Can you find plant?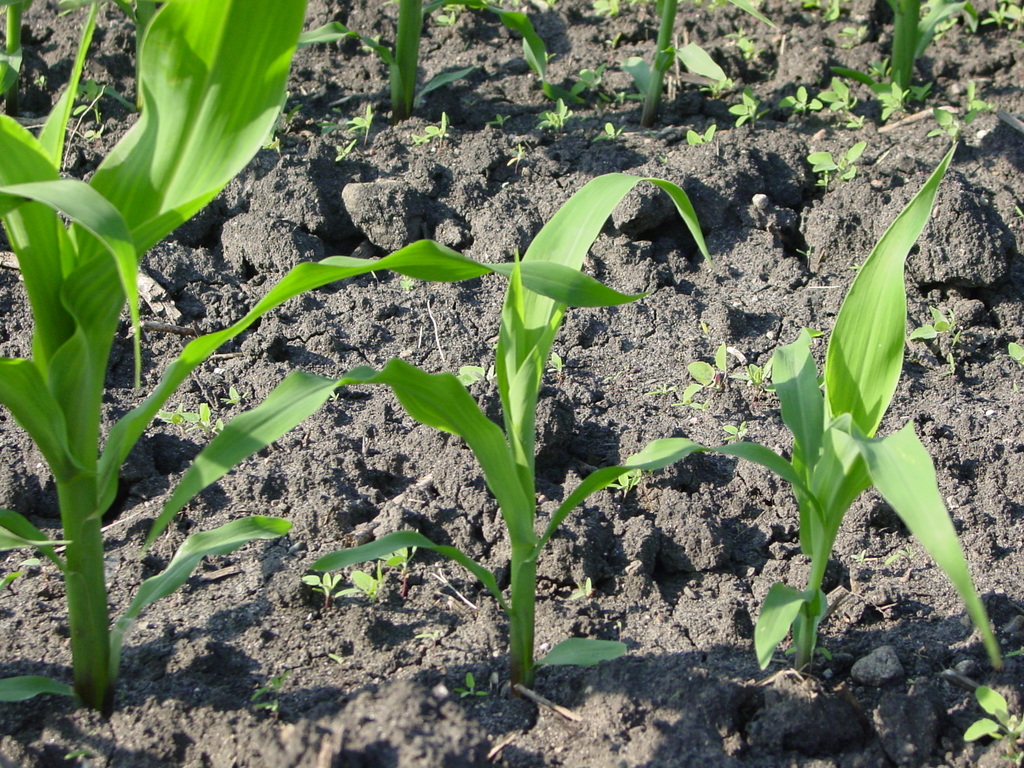
Yes, bounding box: <bbox>285, 106, 300, 129</bbox>.
